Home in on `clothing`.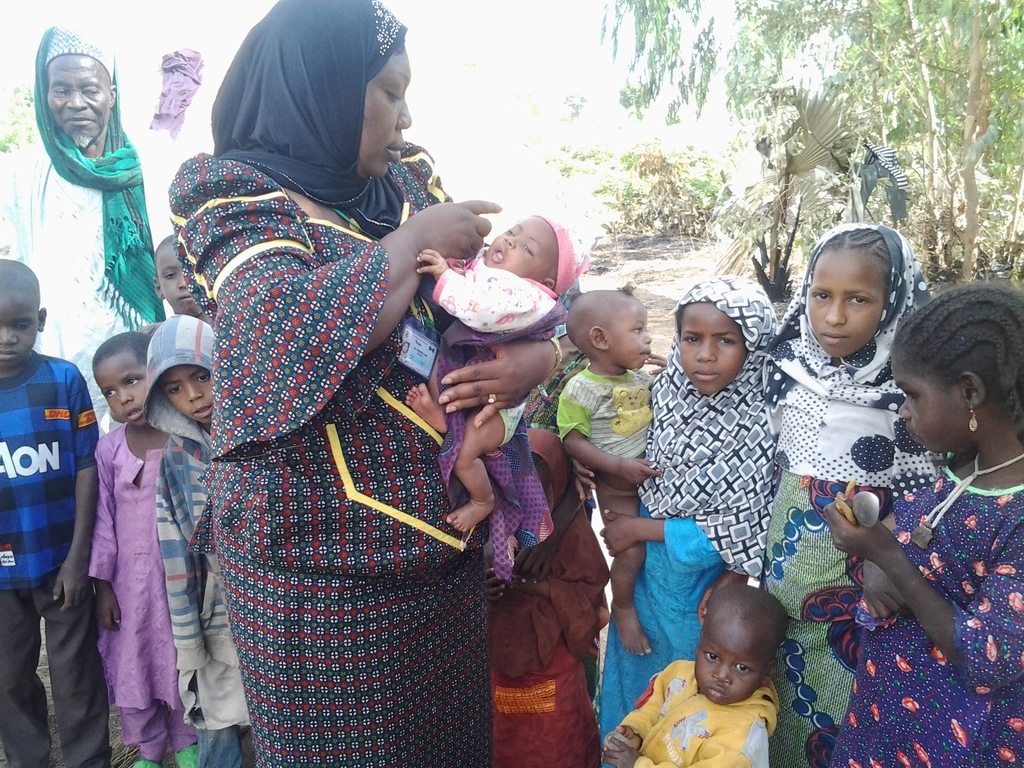
Homed in at 851 454 1023 767.
